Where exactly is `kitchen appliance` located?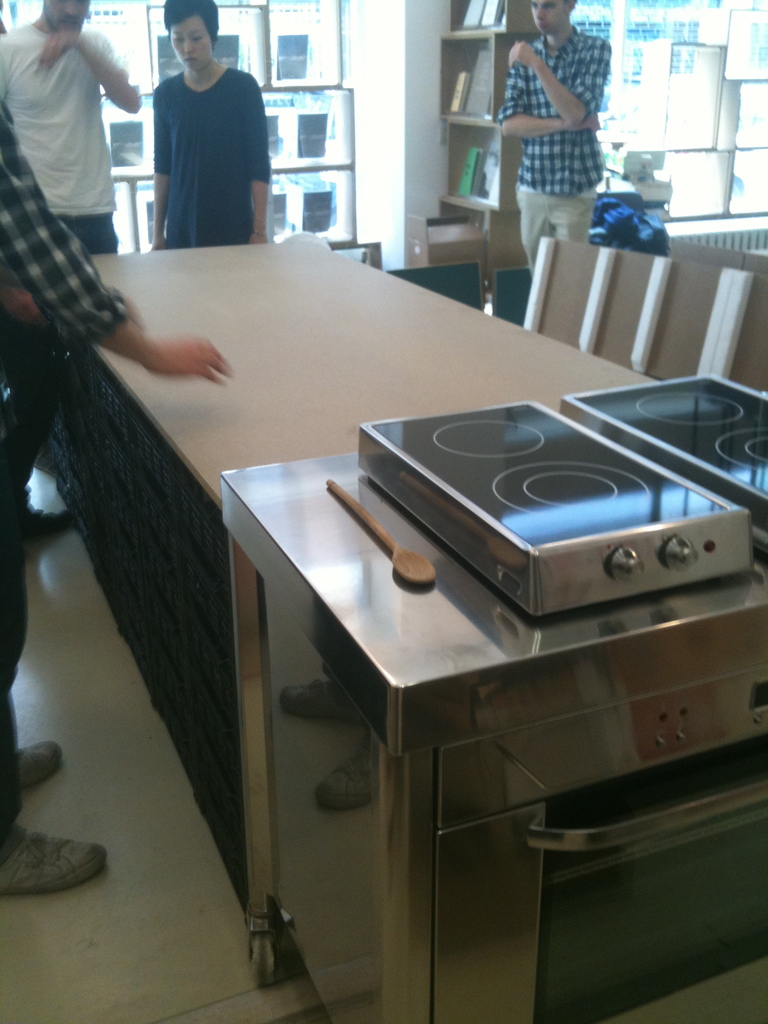
Its bounding box is bbox=[357, 399, 755, 618].
